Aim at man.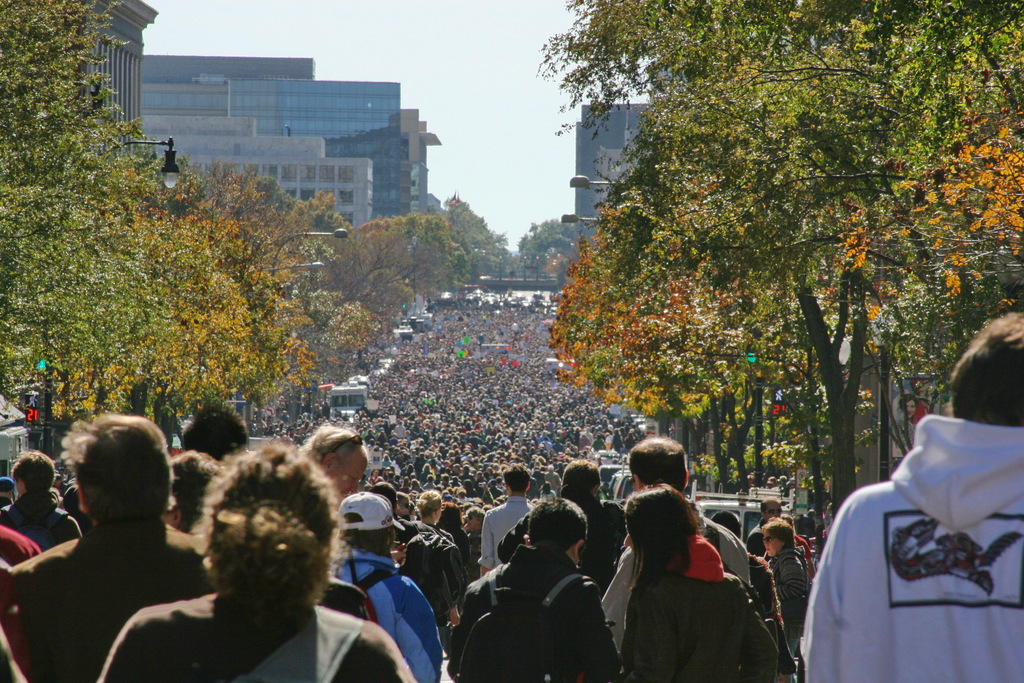
Aimed at 600 441 748 671.
